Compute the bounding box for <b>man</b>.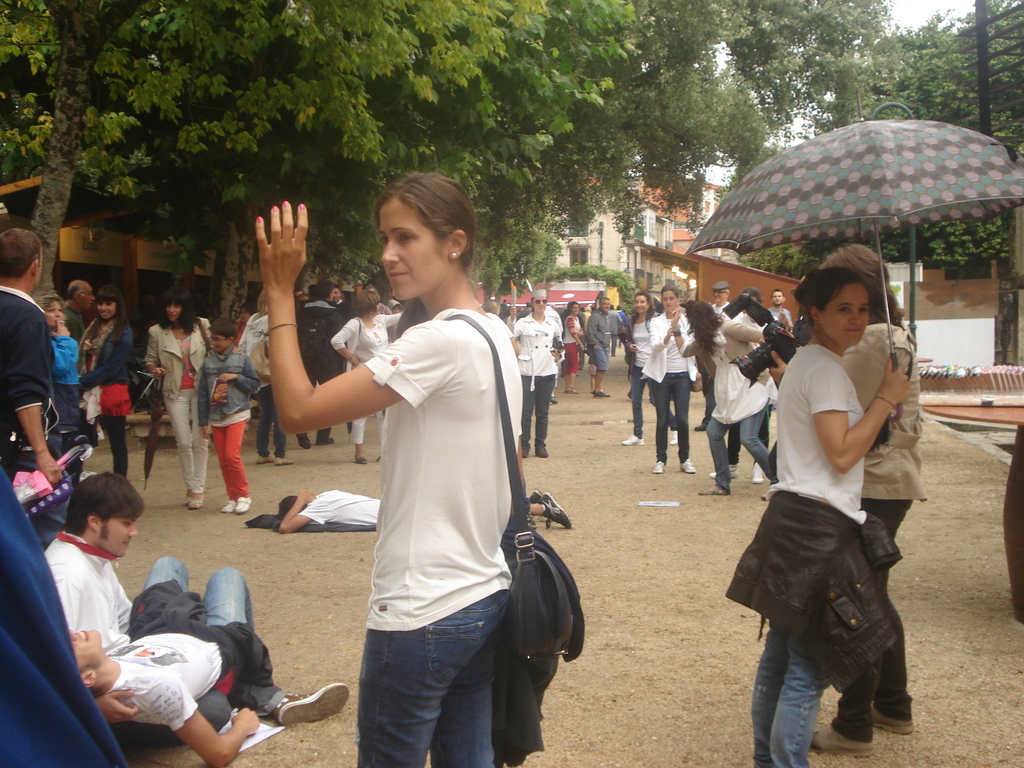
l=296, t=291, r=308, b=302.
